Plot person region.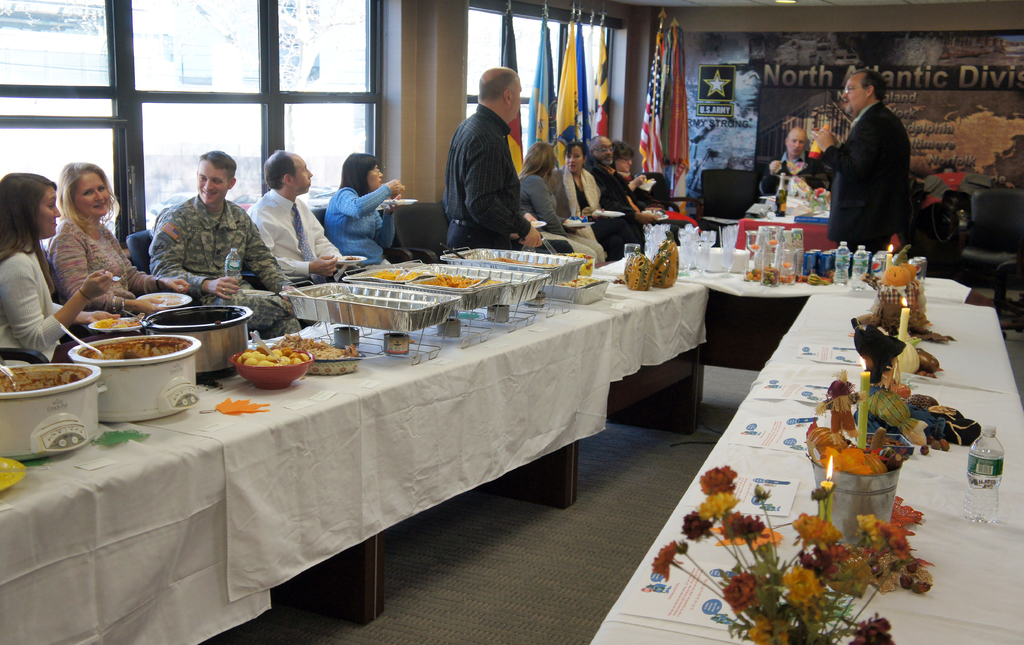
Plotted at crop(758, 125, 826, 197).
